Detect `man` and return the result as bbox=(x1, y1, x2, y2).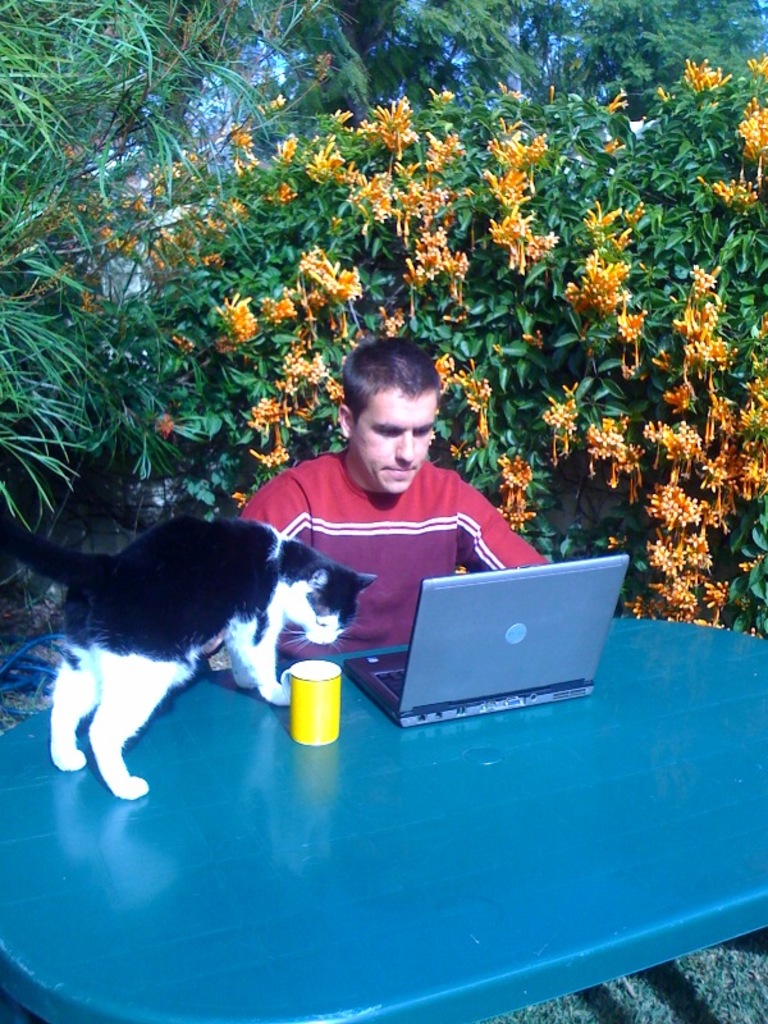
bbox=(228, 346, 566, 684).
